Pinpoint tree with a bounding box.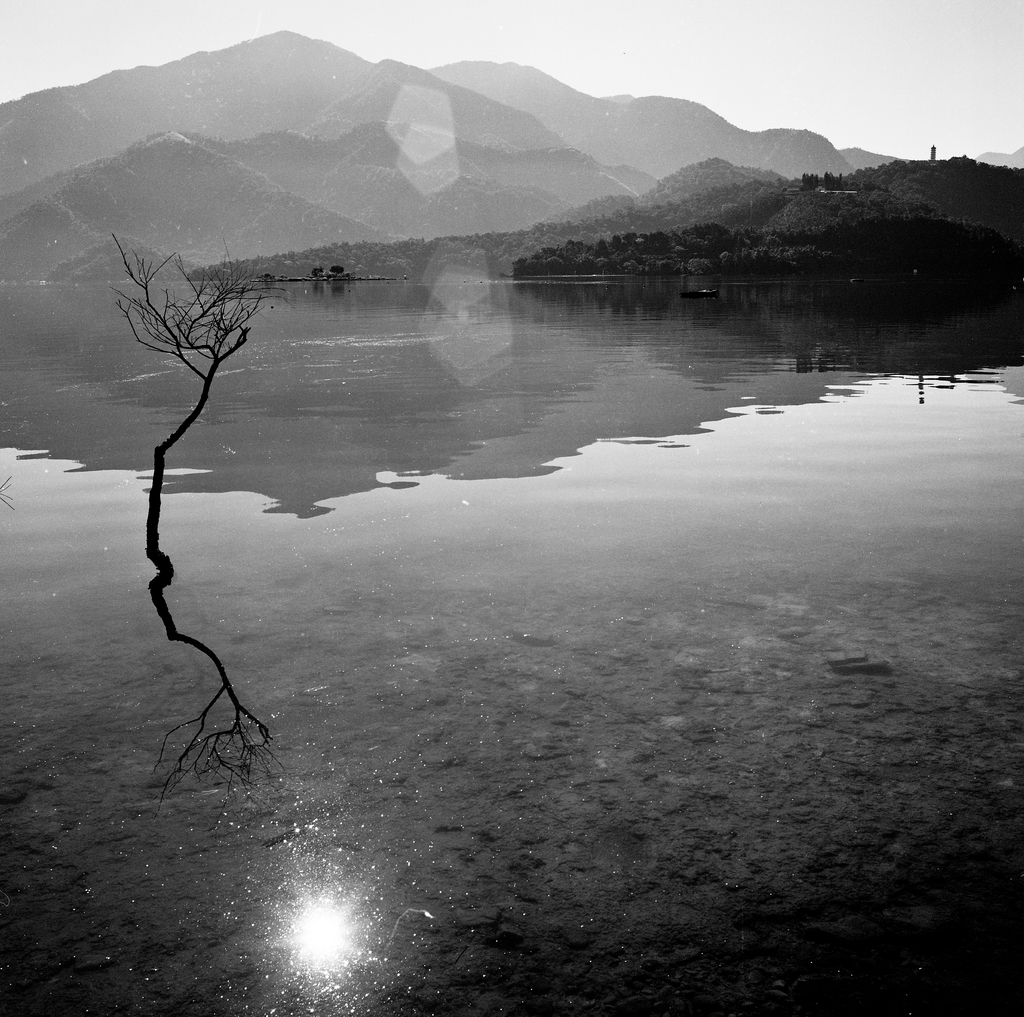
detection(99, 229, 273, 585).
